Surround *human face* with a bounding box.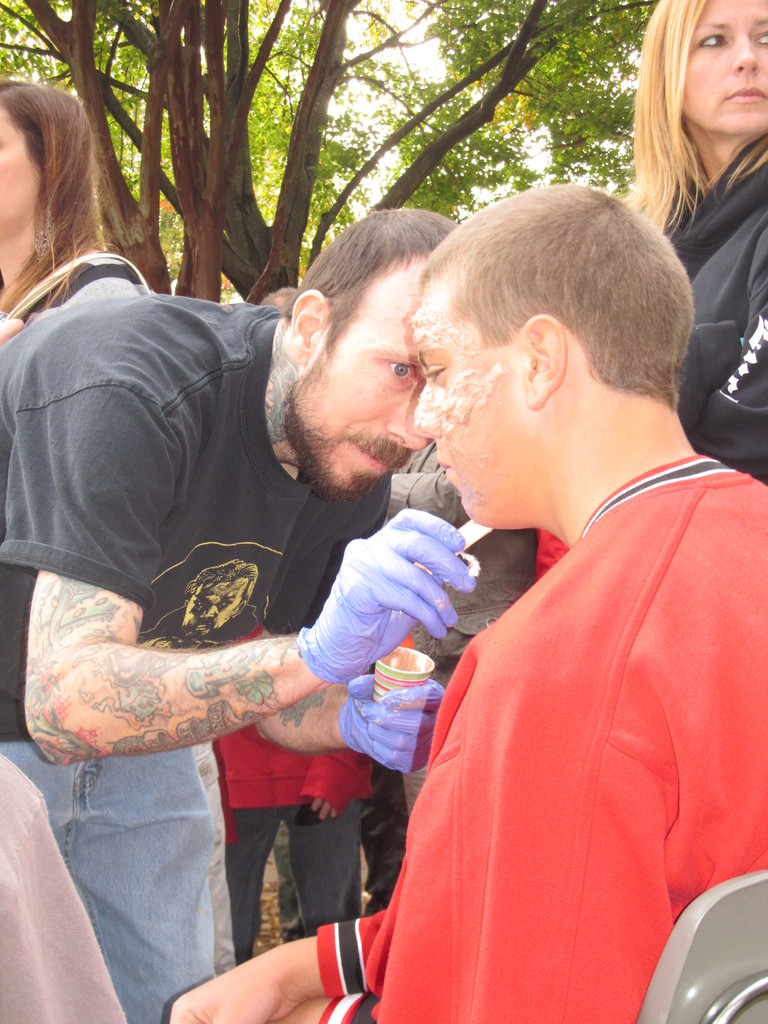
BBox(685, 0, 767, 134).
